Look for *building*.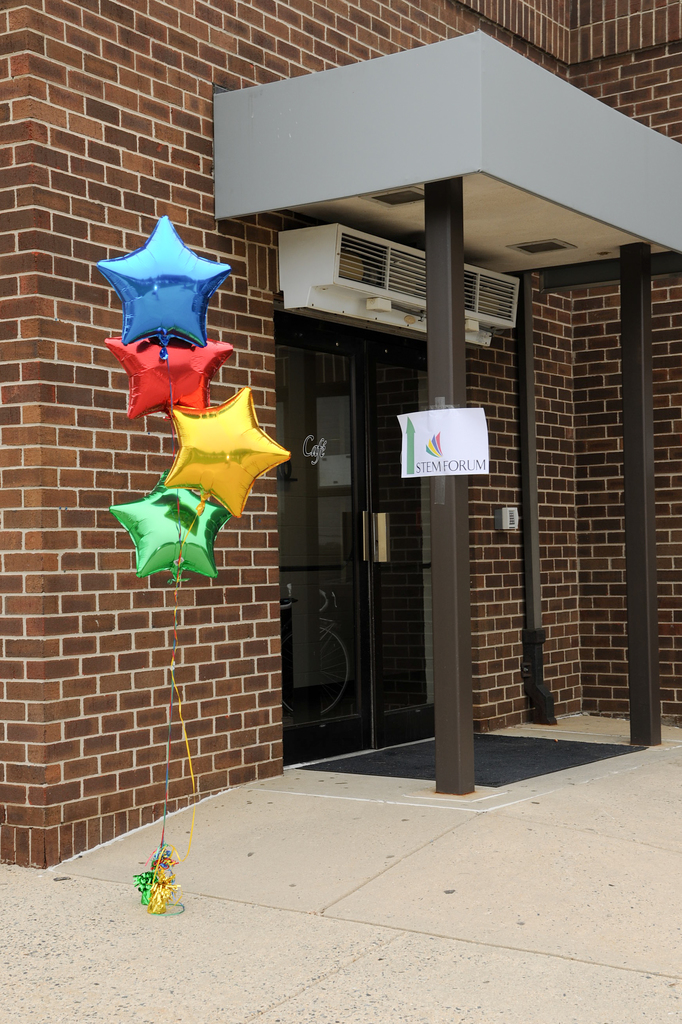
Found: select_region(0, 0, 681, 865).
